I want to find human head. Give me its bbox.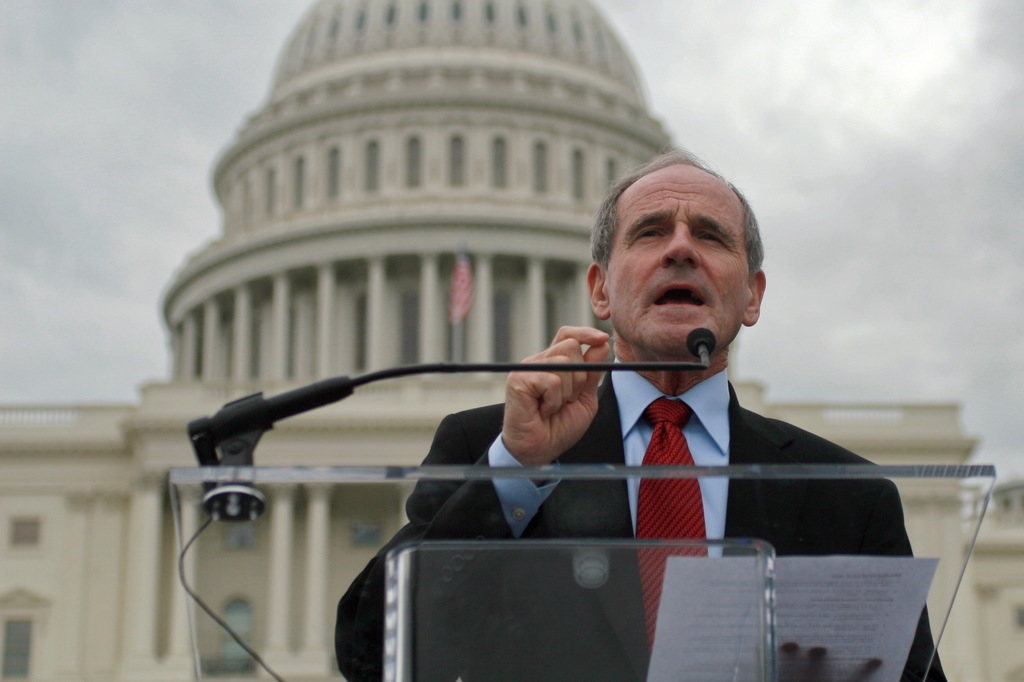
locate(584, 147, 758, 329).
